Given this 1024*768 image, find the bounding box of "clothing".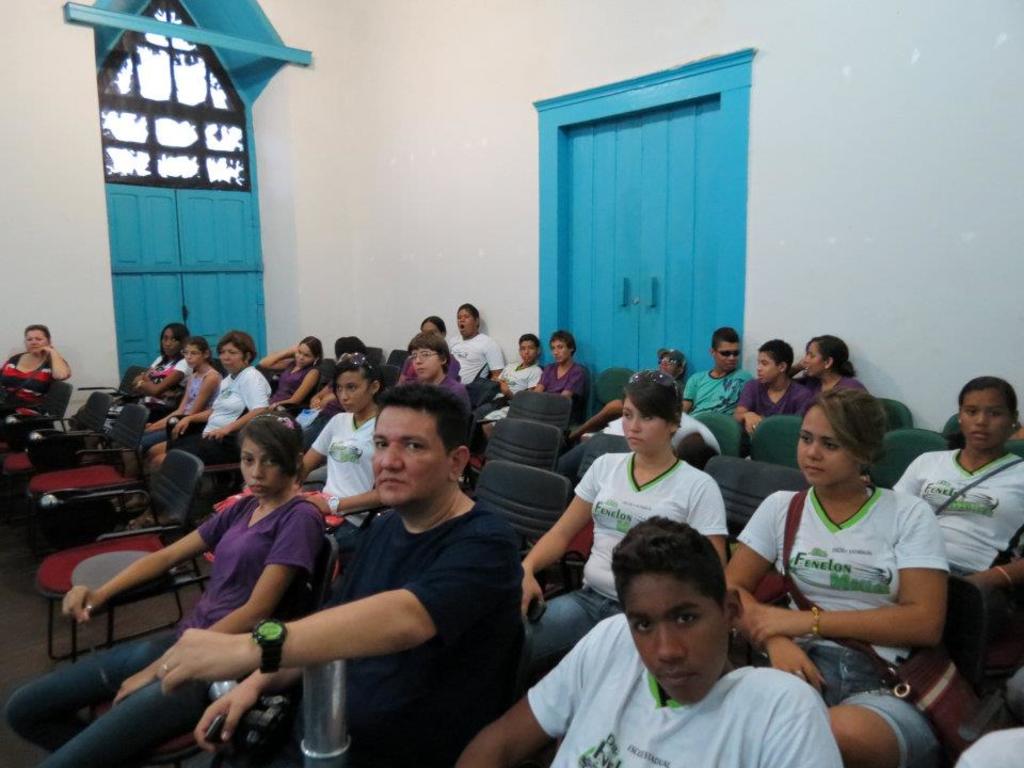
bbox=[446, 324, 509, 393].
